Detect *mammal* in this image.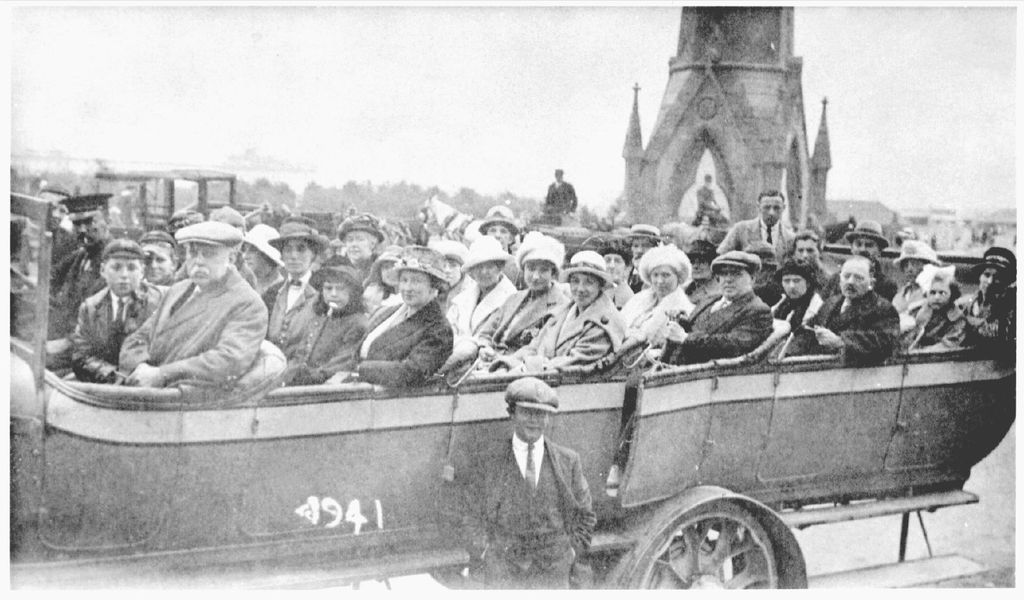
Detection: detection(234, 218, 280, 288).
